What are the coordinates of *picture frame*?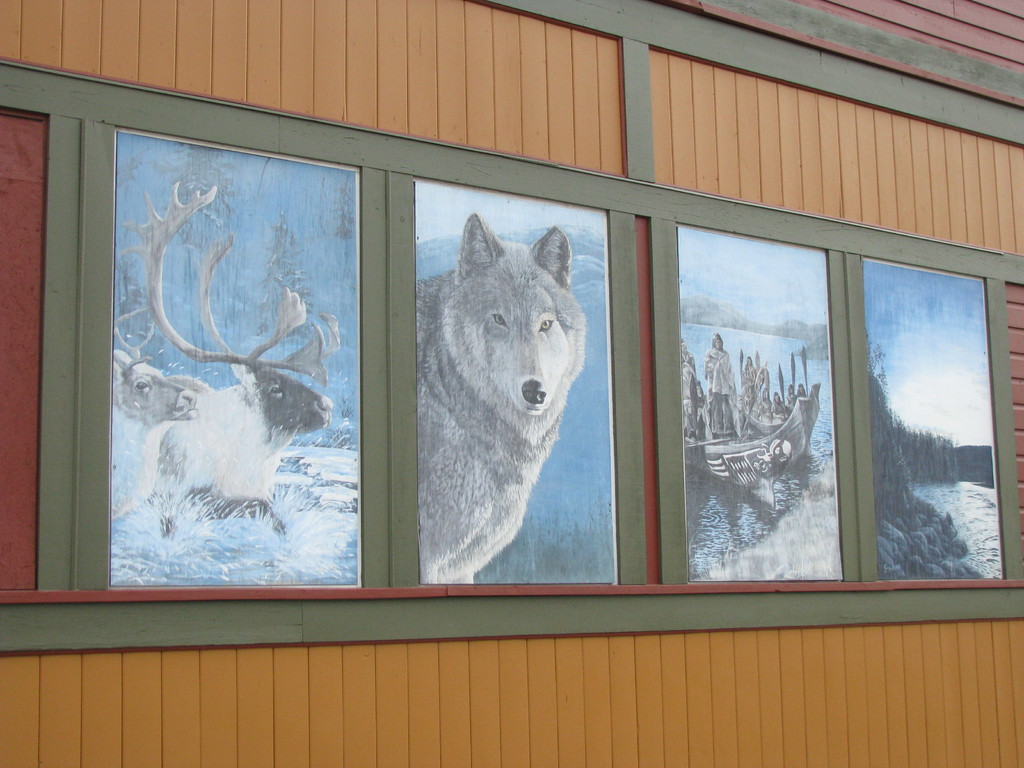
rect(845, 254, 1023, 581).
